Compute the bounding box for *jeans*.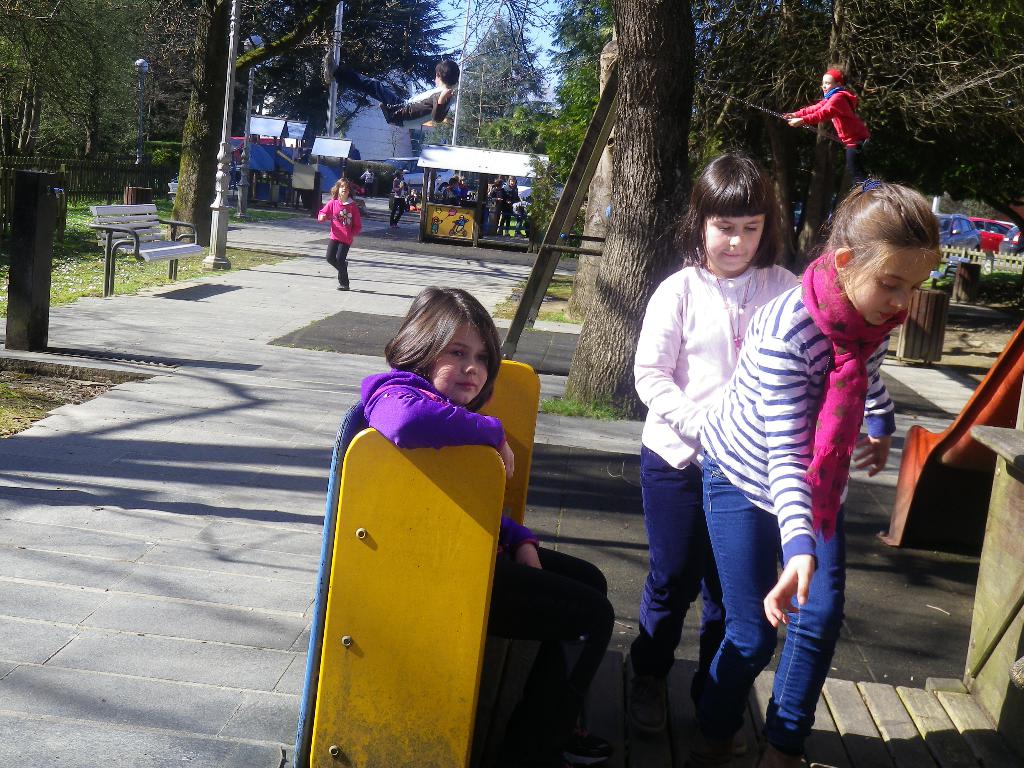
detection(656, 444, 863, 740).
